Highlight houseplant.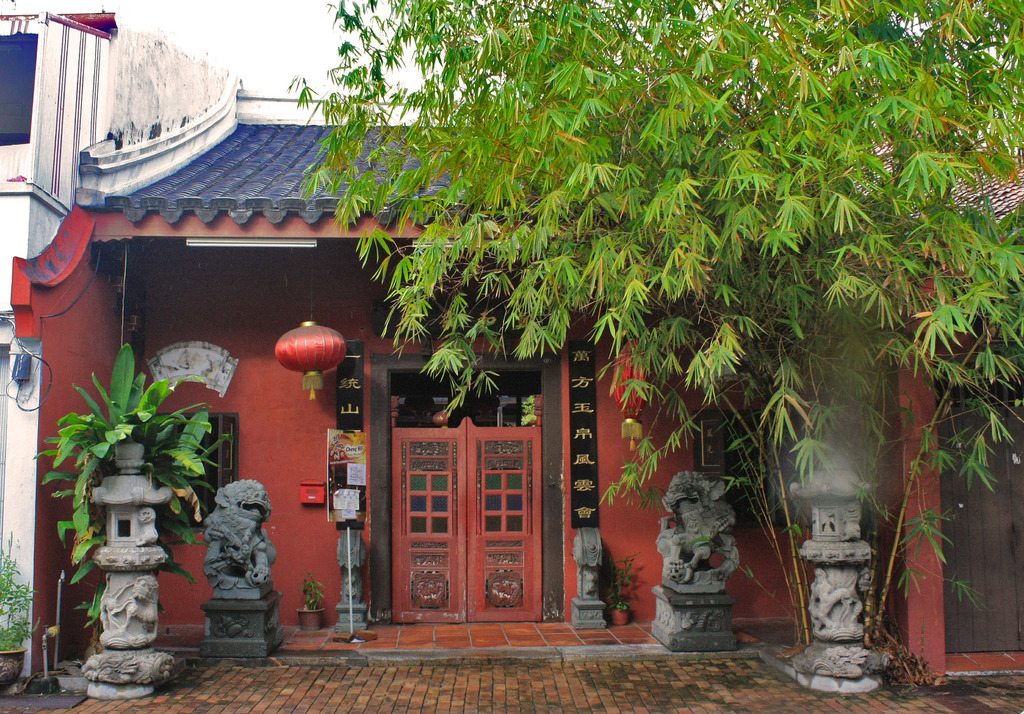
Highlighted region: [left=0, top=523, right=38, bottom=686].
